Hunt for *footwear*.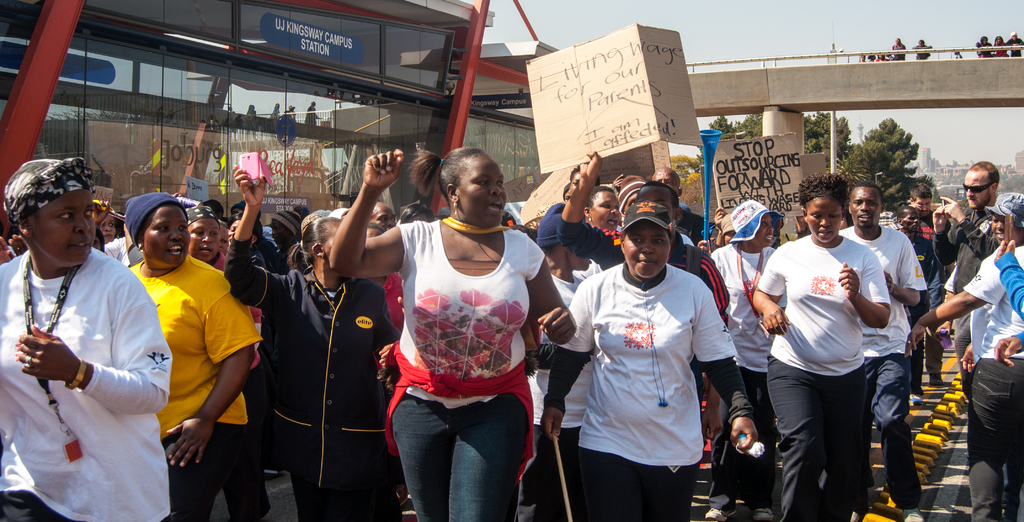
Hunted down at <bbox>902, 507, 924, 521</bbox>.
